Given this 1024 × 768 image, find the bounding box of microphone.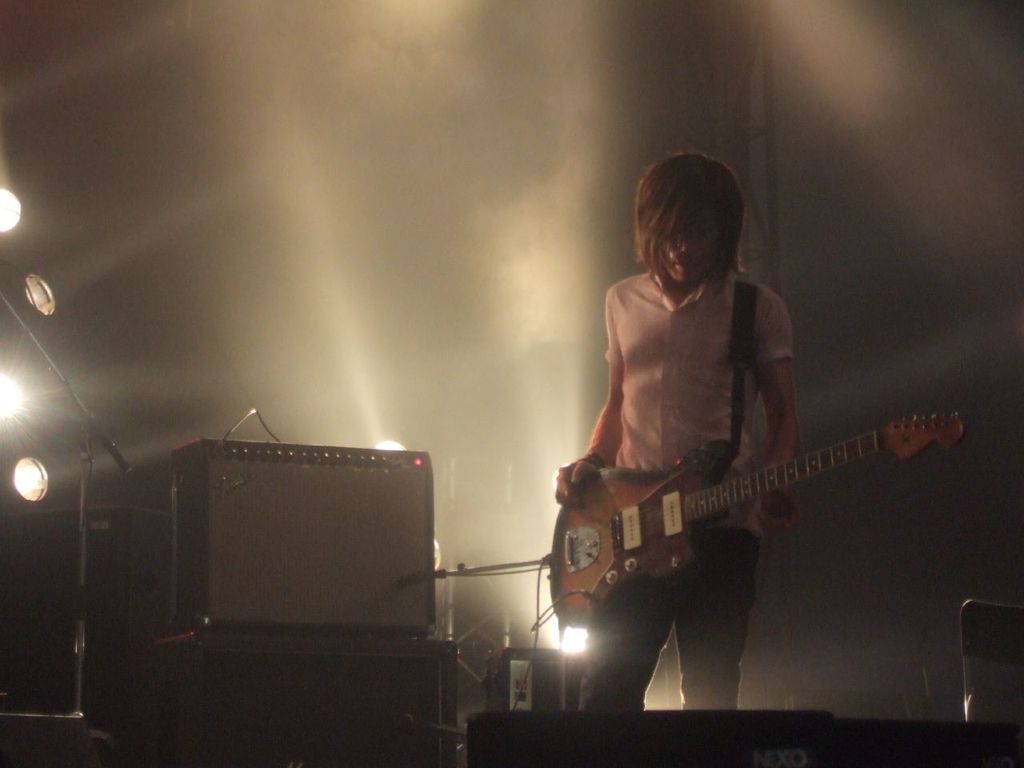
[left=97, top=418, right=136, bottom=482].
